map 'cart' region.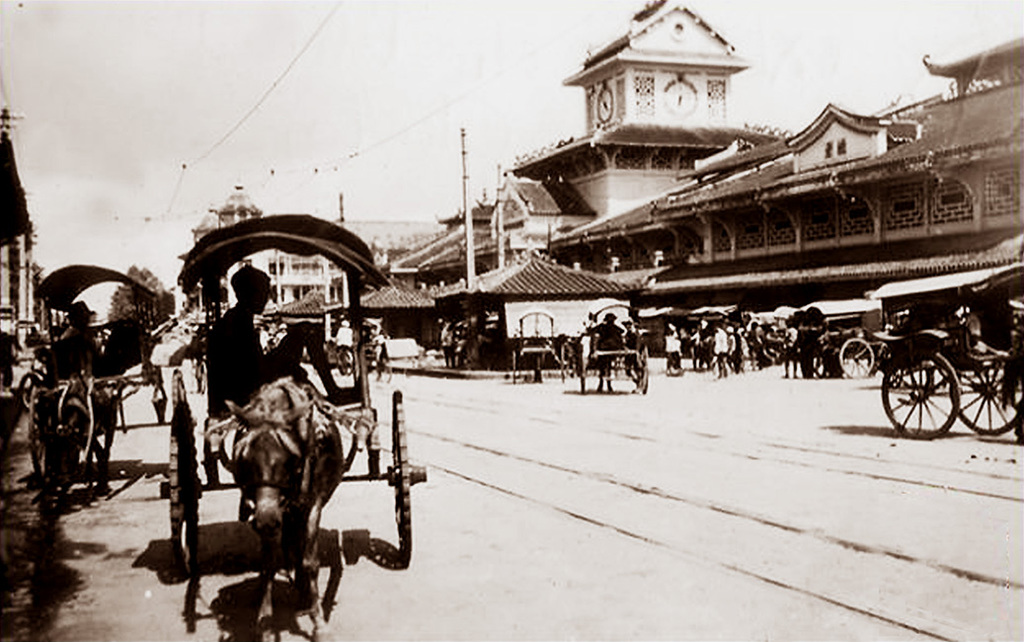
Mapped to select_region(25, 264, 162, 487).
